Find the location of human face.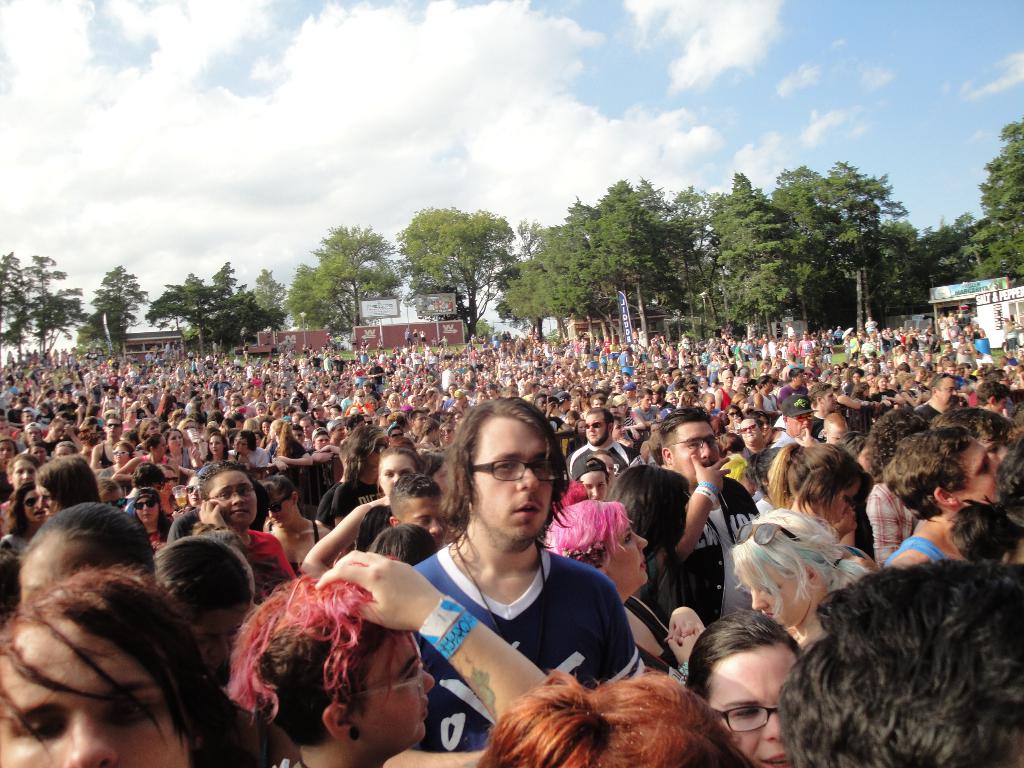
Location: 731 413 736 422.
